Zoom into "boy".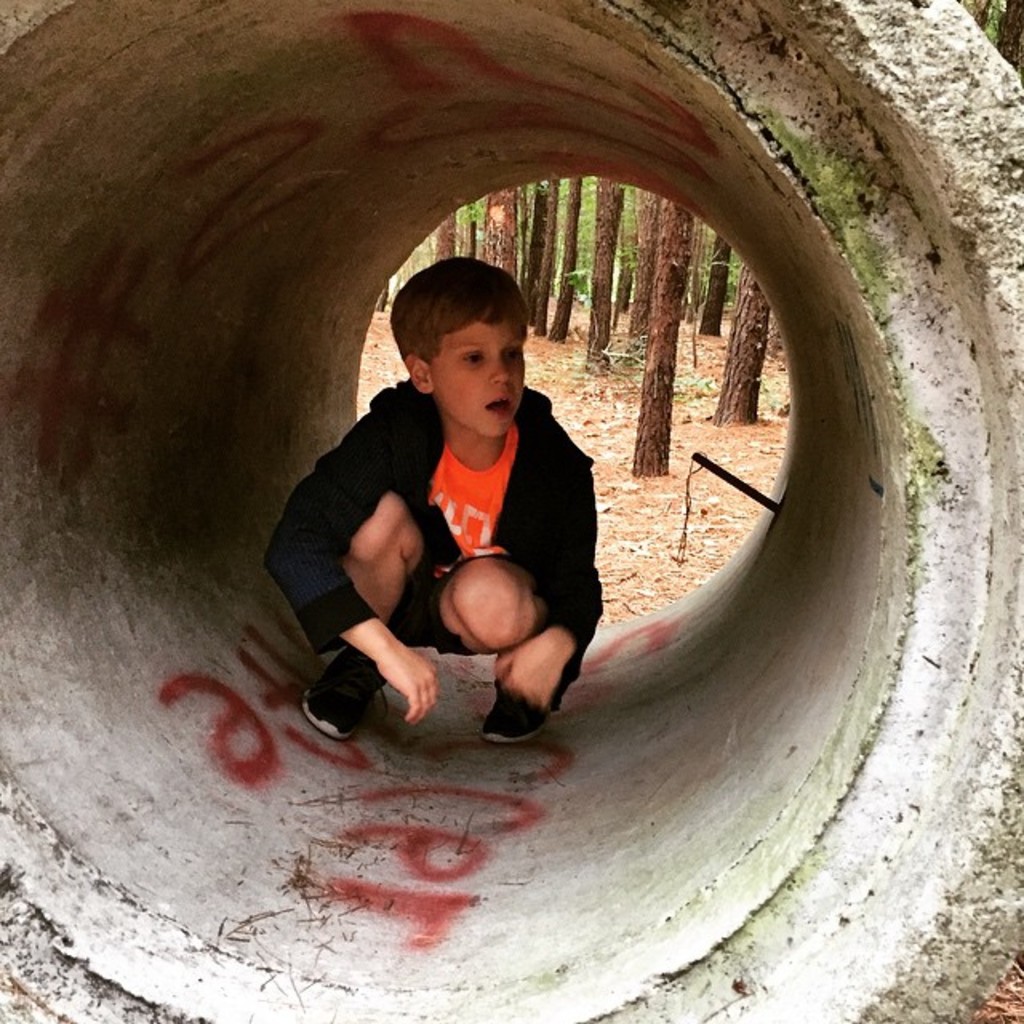
Zoom target: x1=259, y1=230, x2=627, y2=762.
